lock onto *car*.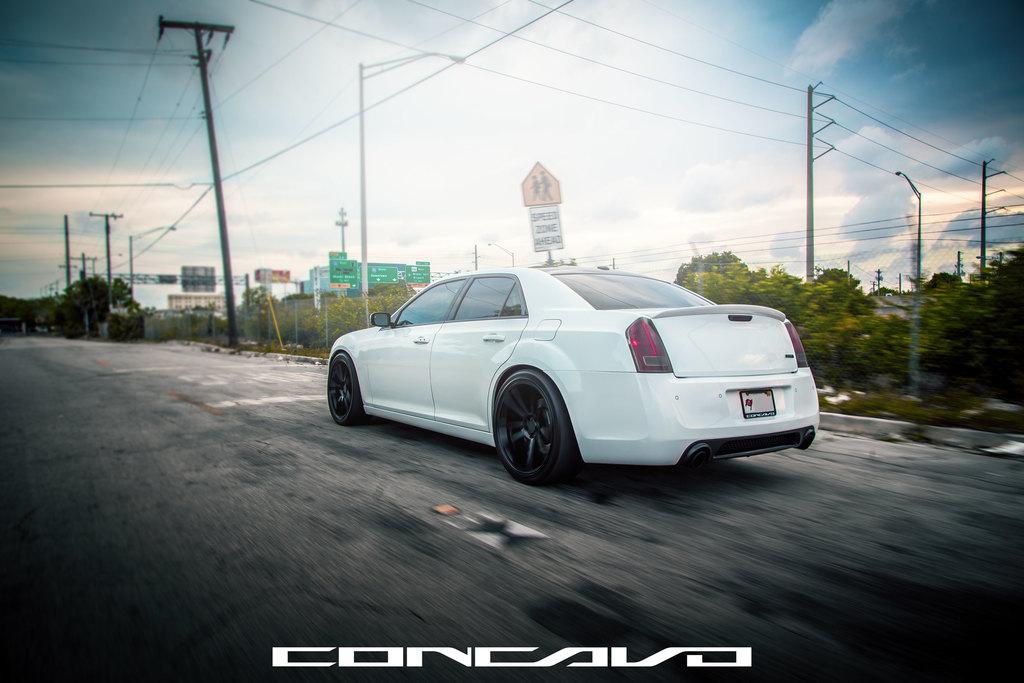
Locked: locate(306, 247, 812, 486).
